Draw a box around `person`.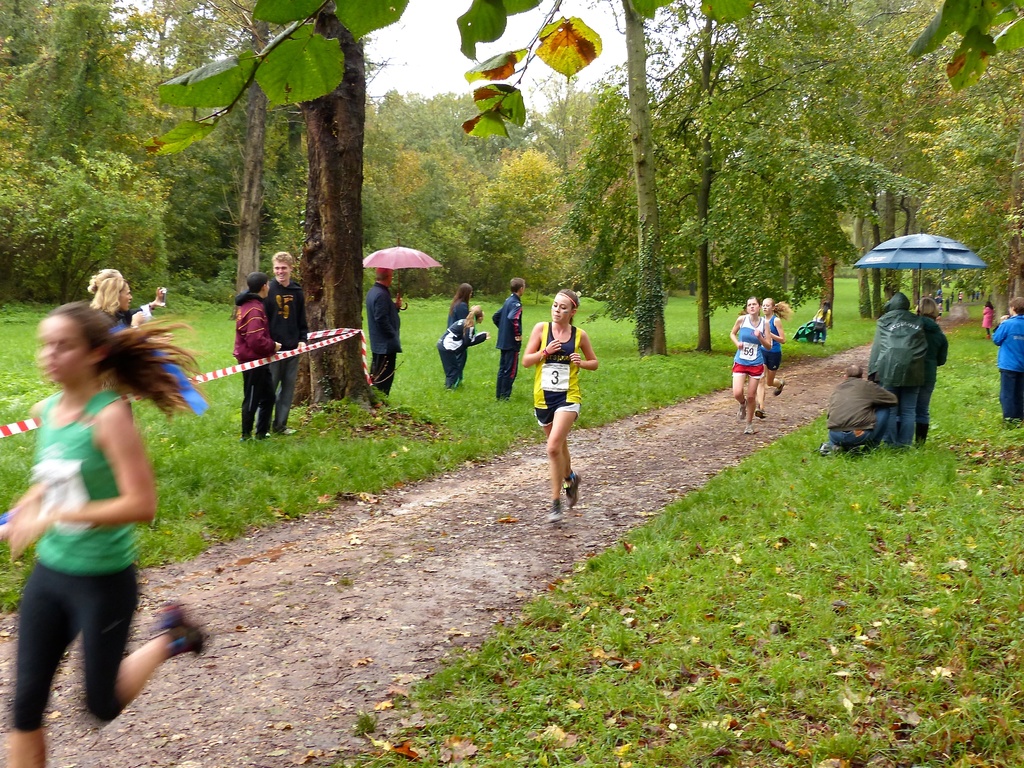
select_region(868, 298, 925, 449).
